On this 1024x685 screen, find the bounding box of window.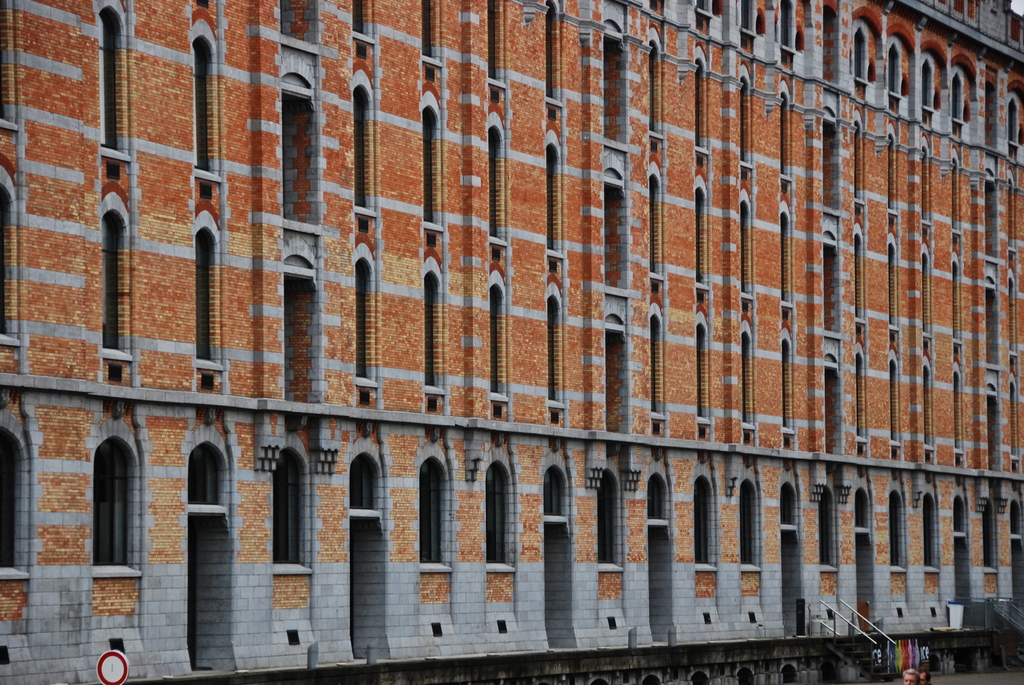
Bounding box: (left=779, top=192, right=794, bottom=307).
